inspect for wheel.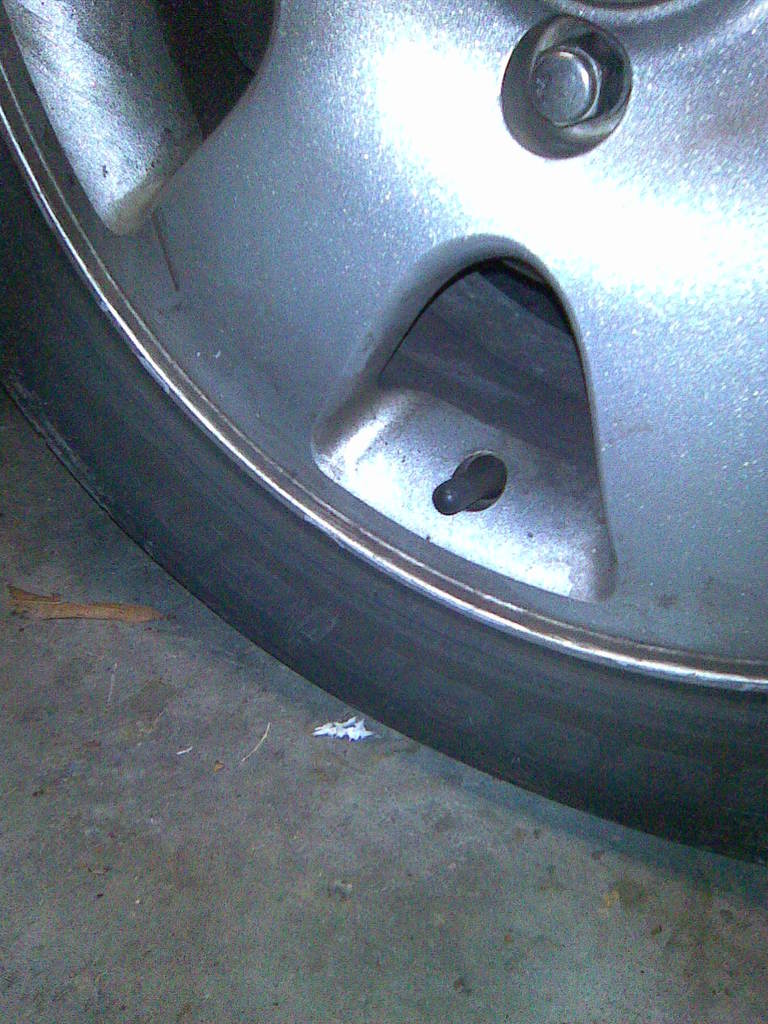
Inspection: select_region(0, 0, 767, 949).
